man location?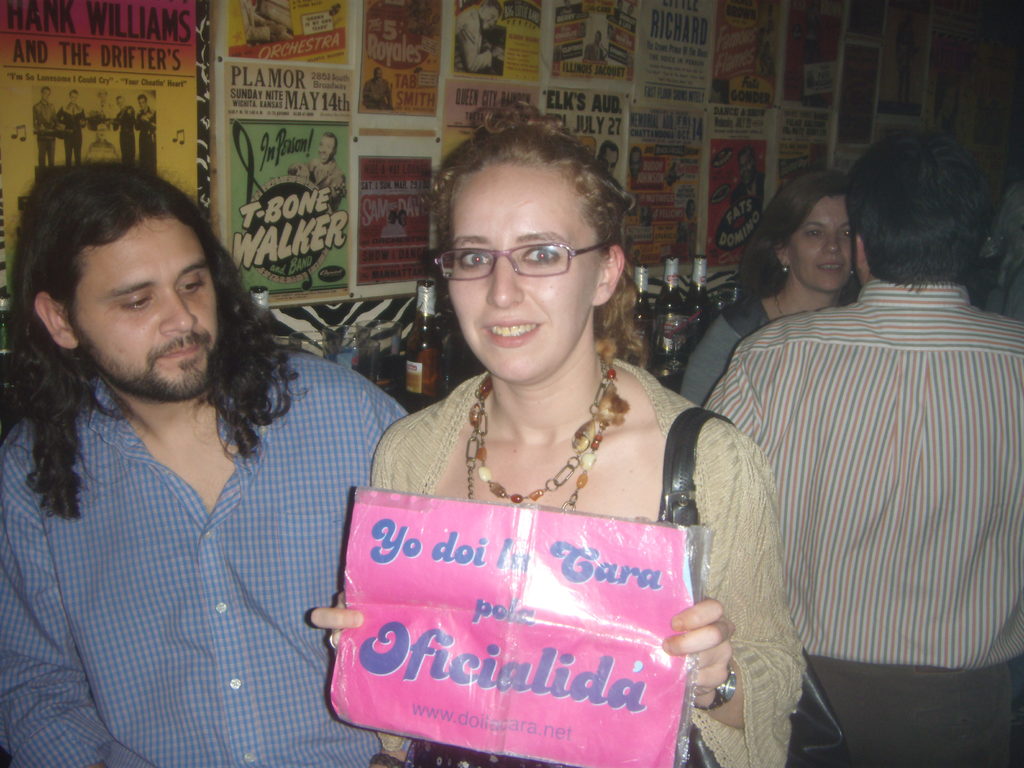
(388,210,396,226)
